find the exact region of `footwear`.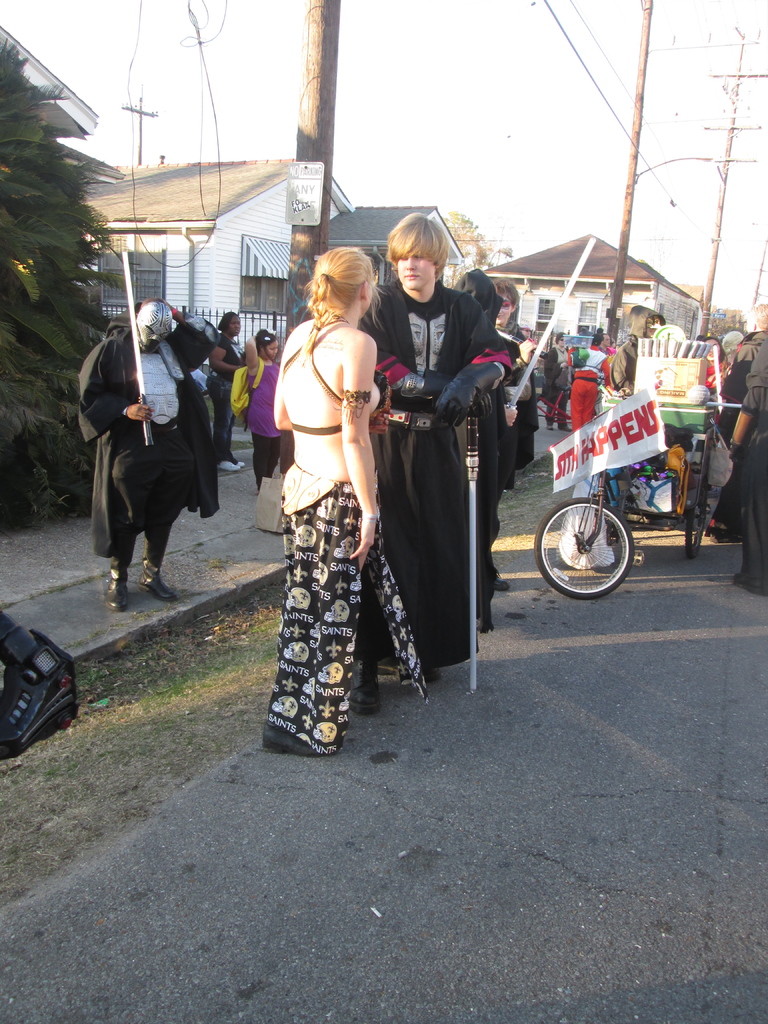
Exact region: l=499, t=571, r=513, b=591.
